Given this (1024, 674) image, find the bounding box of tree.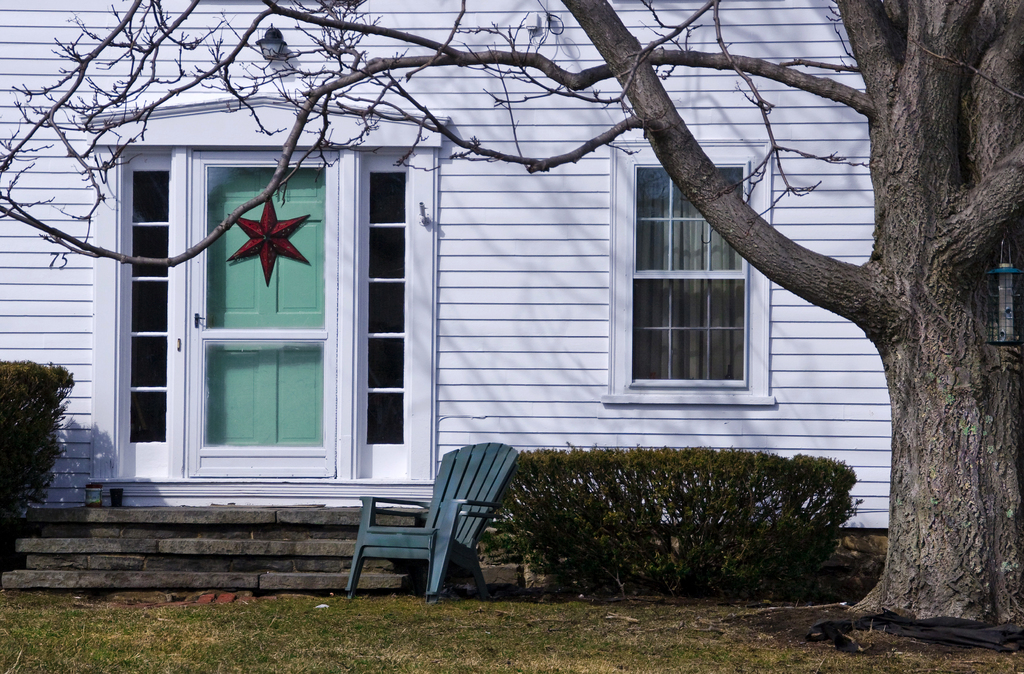
region(740, 11, 1007, 611).
